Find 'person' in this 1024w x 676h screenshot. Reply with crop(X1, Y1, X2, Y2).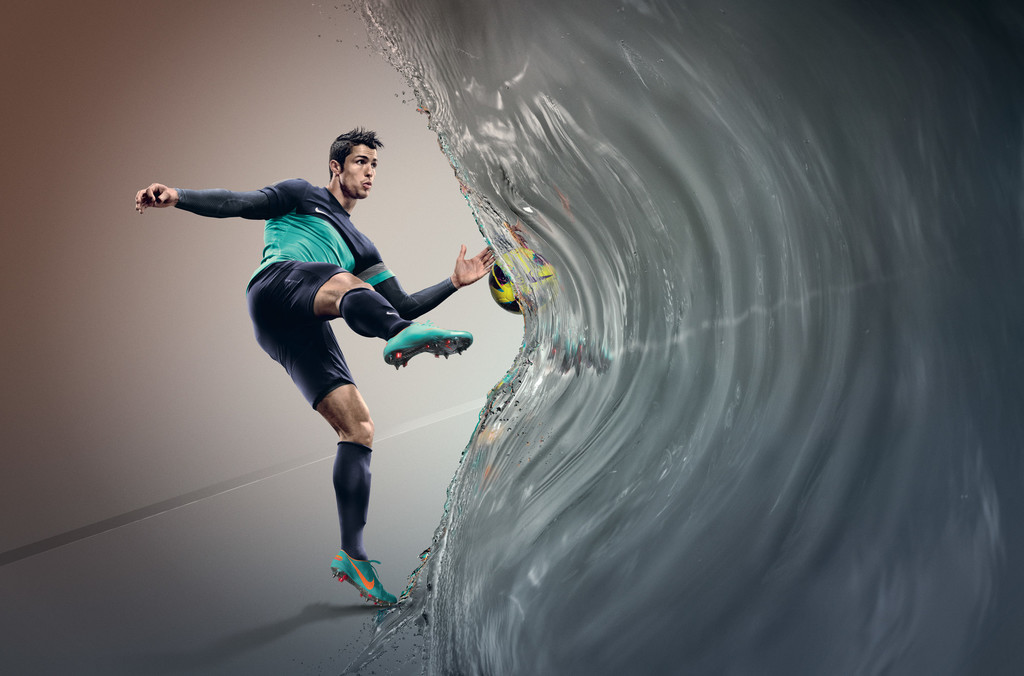
crop(134, 124, 497, 603).
